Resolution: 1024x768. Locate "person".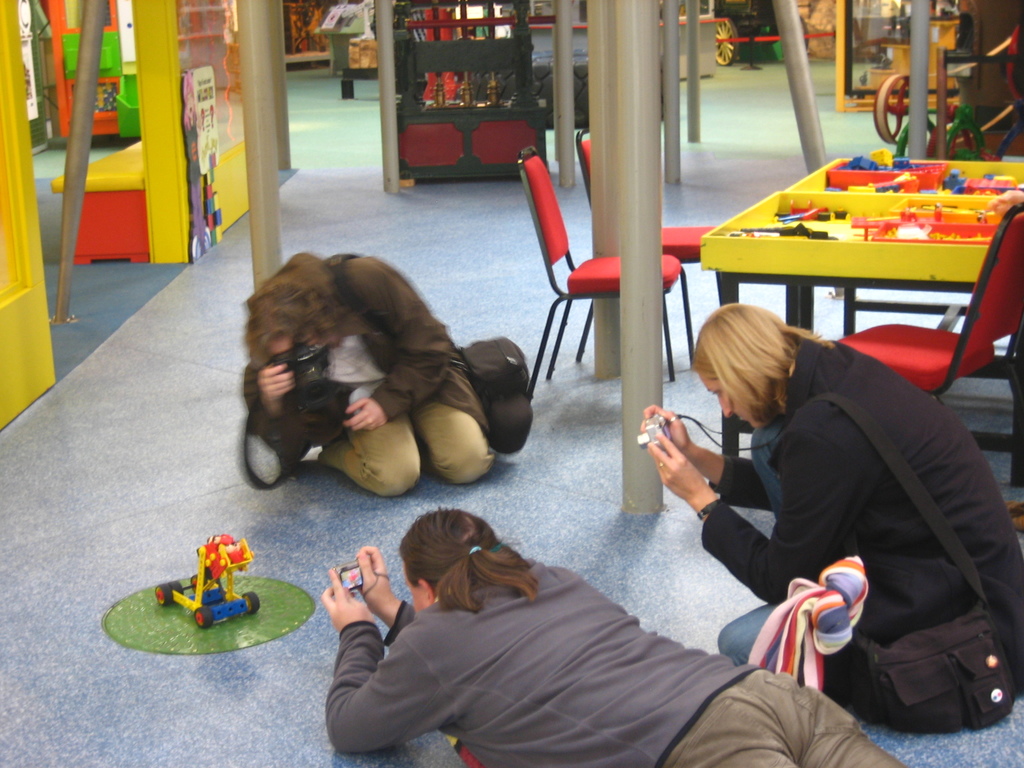
327:500:926:767.
